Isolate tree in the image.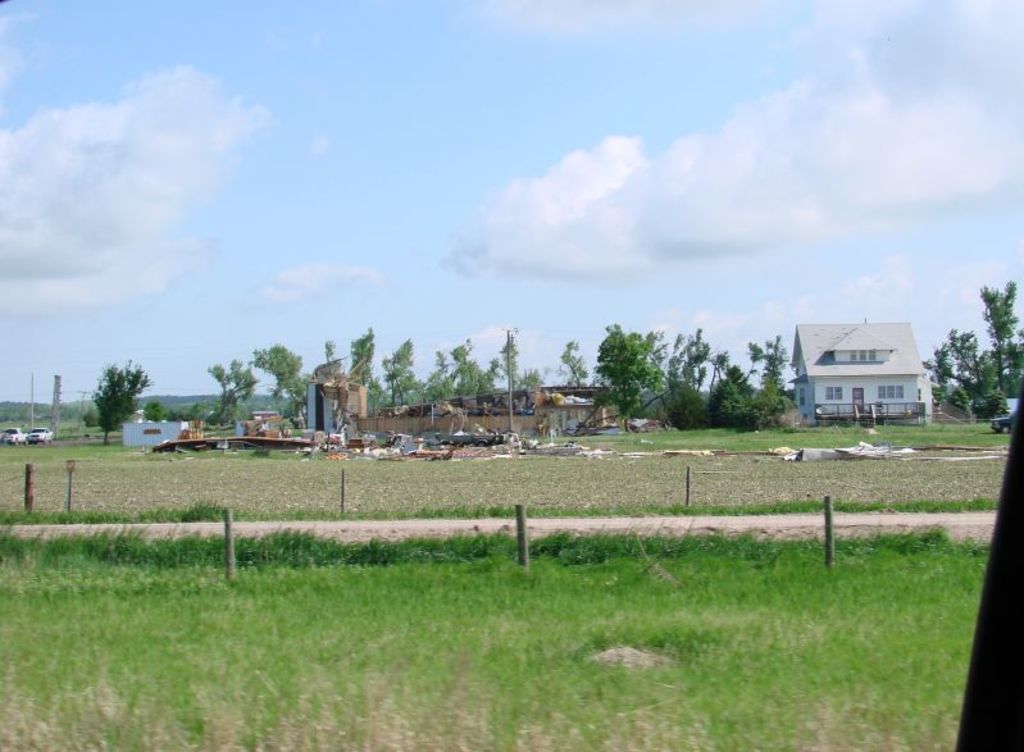
Isolated region: 970/393/1020/424.
